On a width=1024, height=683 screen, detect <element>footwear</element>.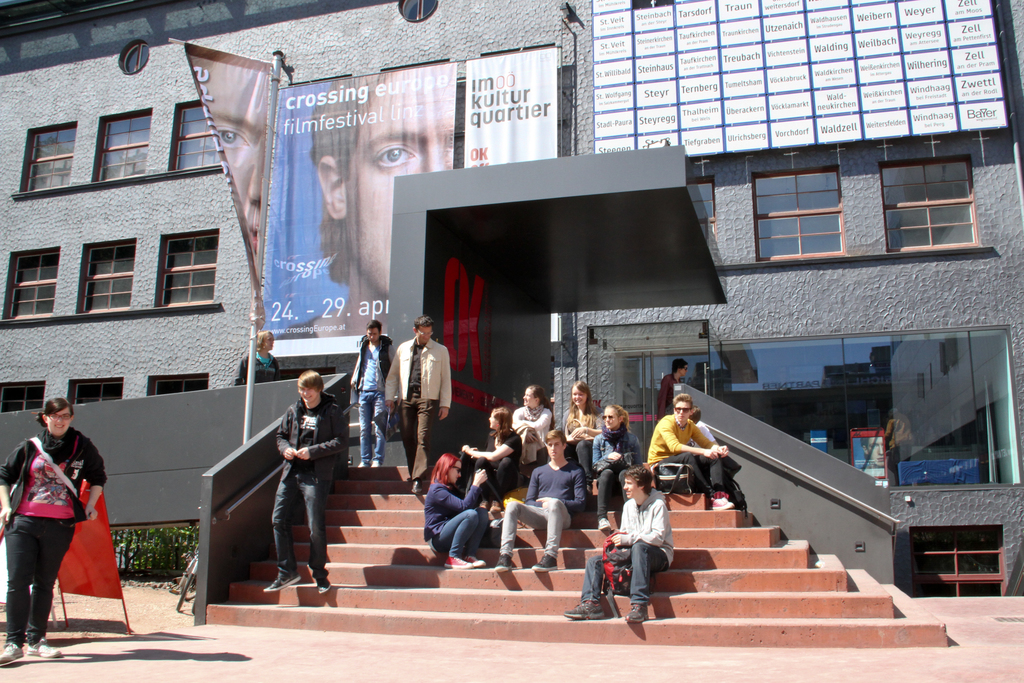
box=[27, 637, 61, 658].
